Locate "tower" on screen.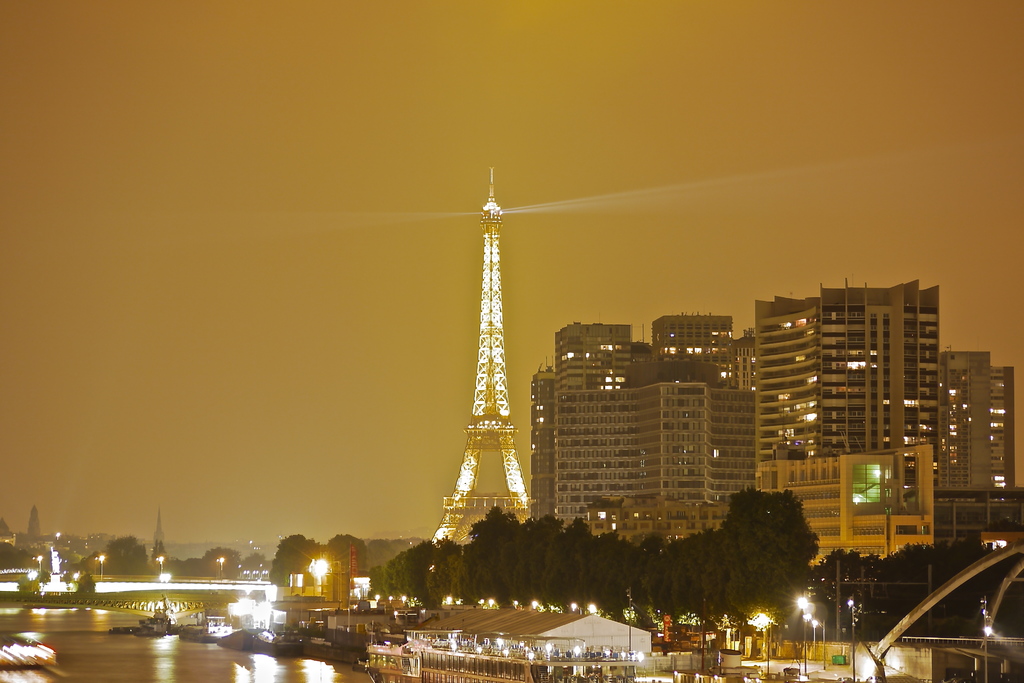
On screen at (left=525, top=362, right=554, bottom=520).
